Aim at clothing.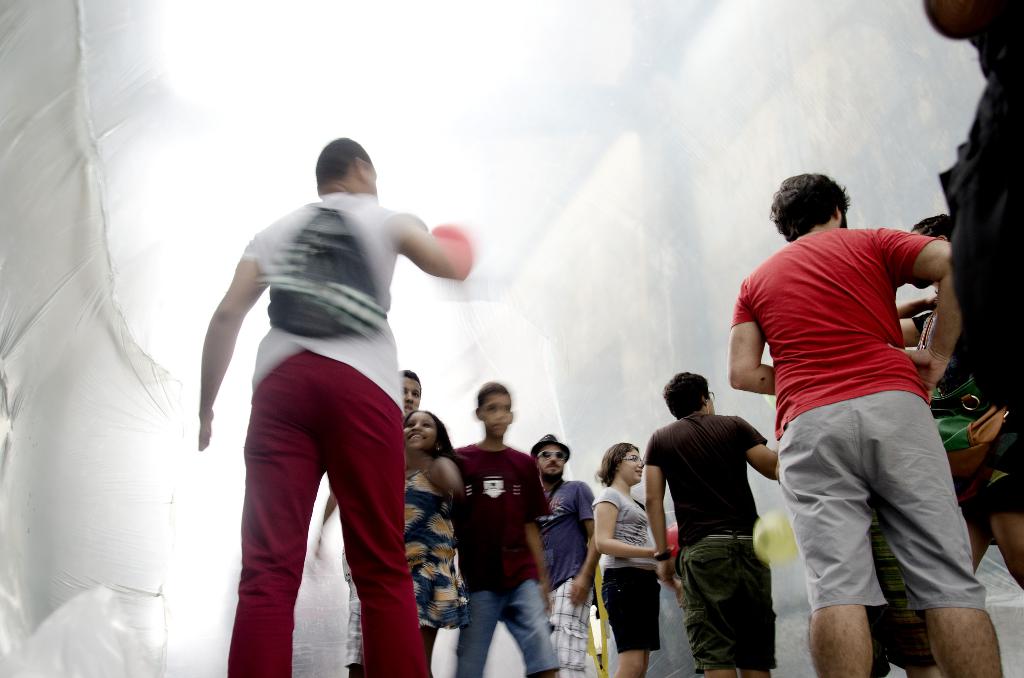
Aimed at detection(596, 488, 664, 650).
